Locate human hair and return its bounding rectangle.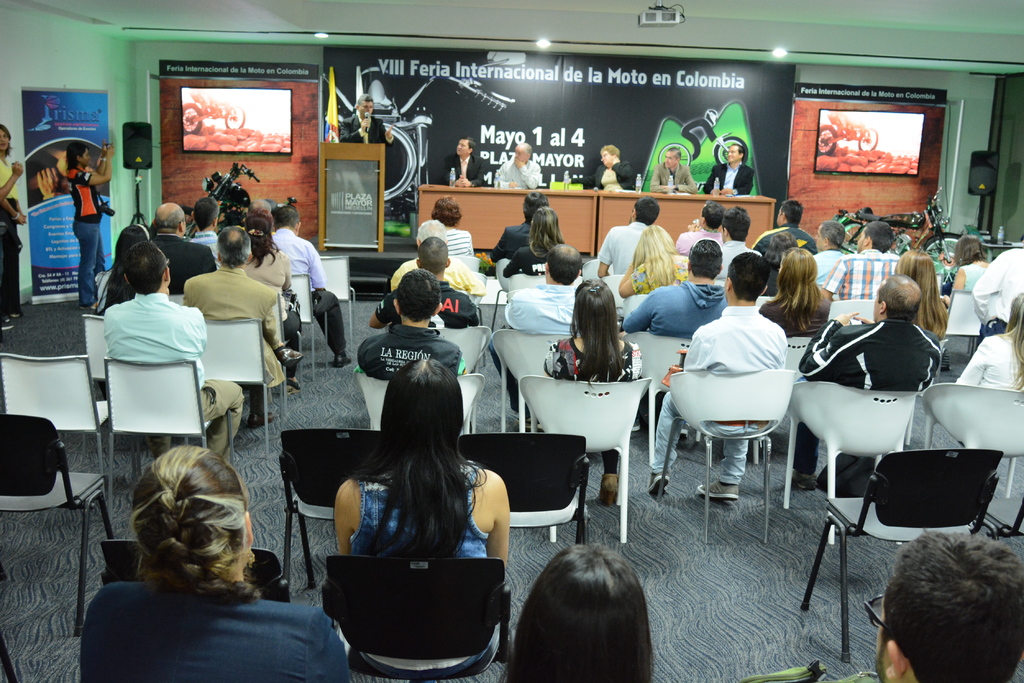
<region>767, 246, 823, 329</region>.
